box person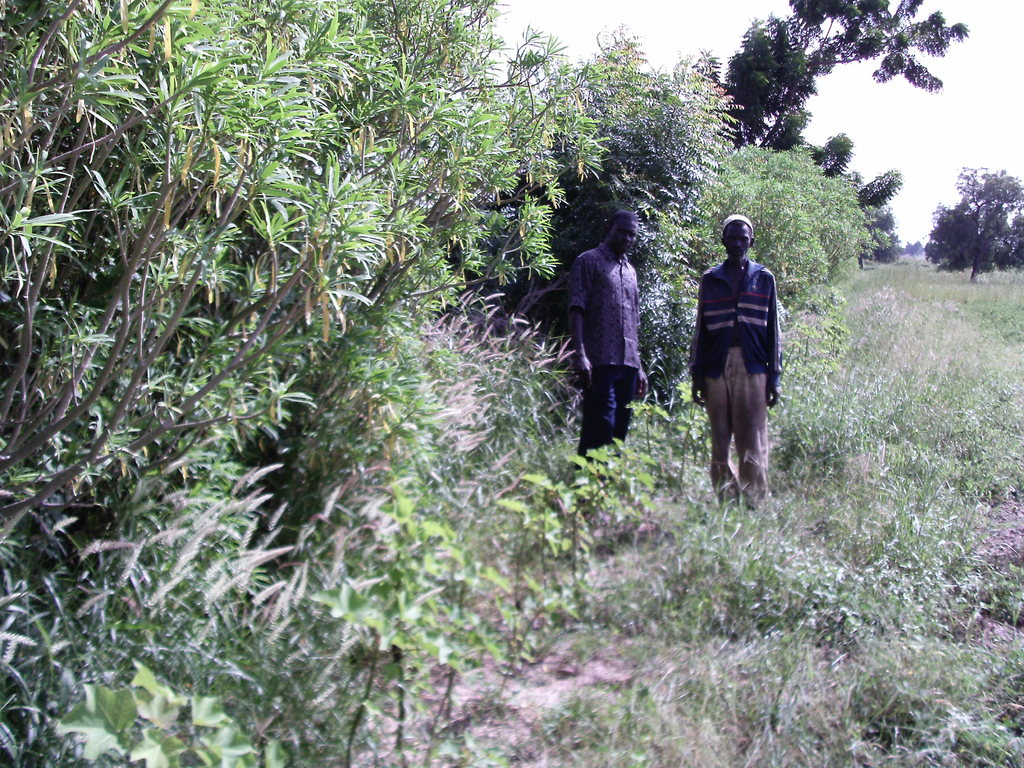
{"x1": 568, "y1": 209, "x2": 650, "y2": 477}
